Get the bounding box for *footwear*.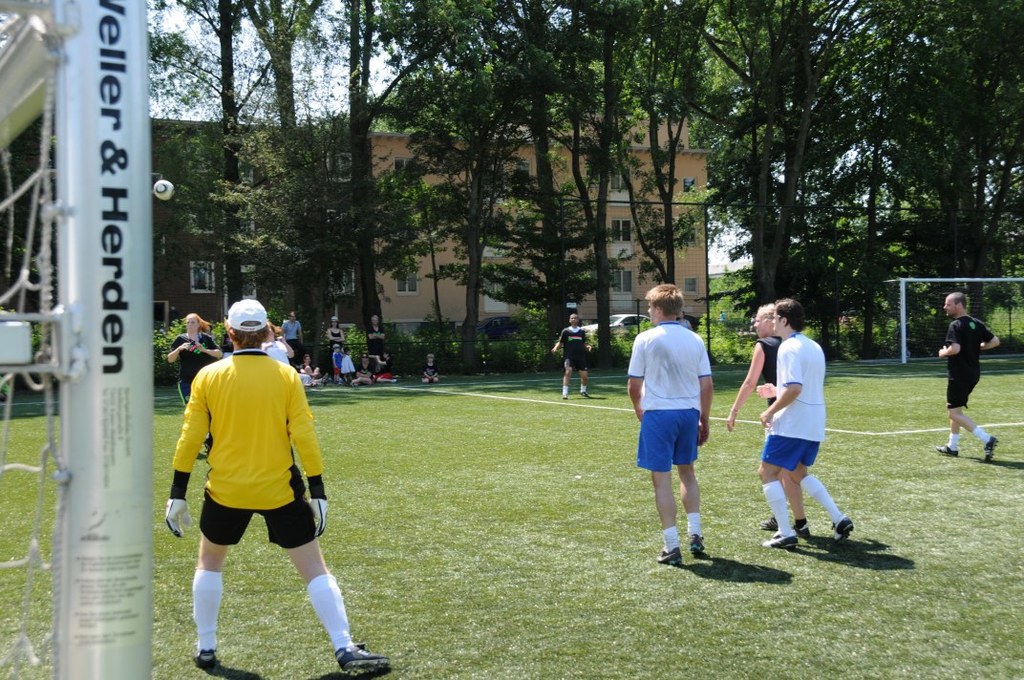
<box>758,515,783,532</box>.
